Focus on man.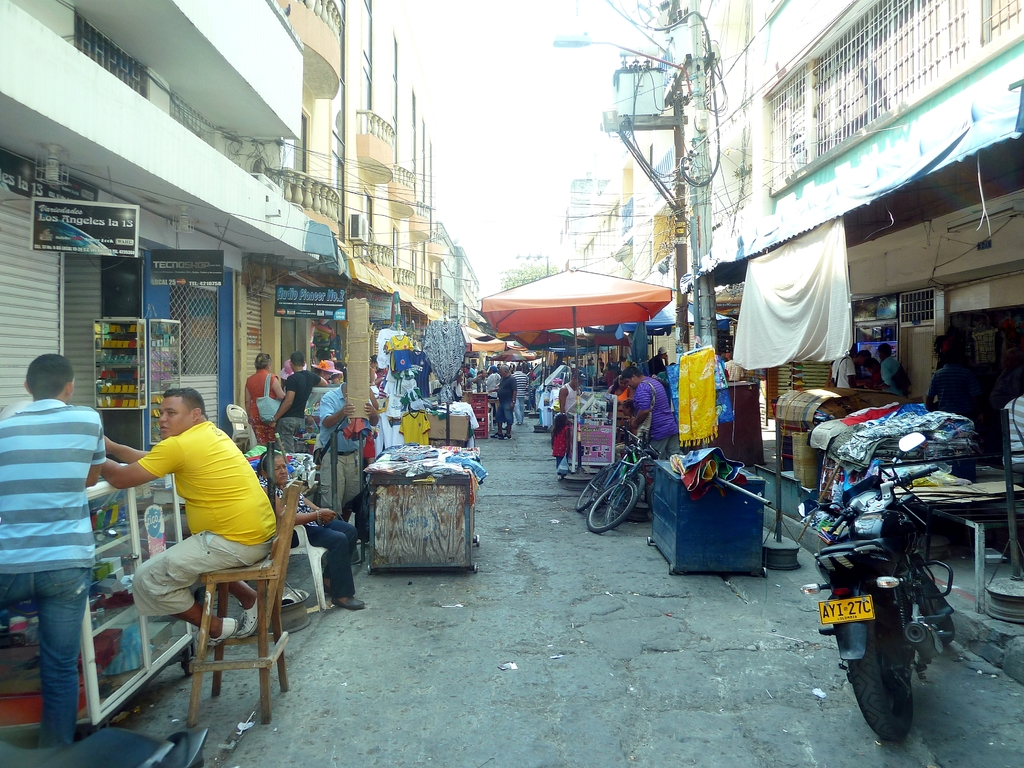
Focused at 317/358/385/527.
